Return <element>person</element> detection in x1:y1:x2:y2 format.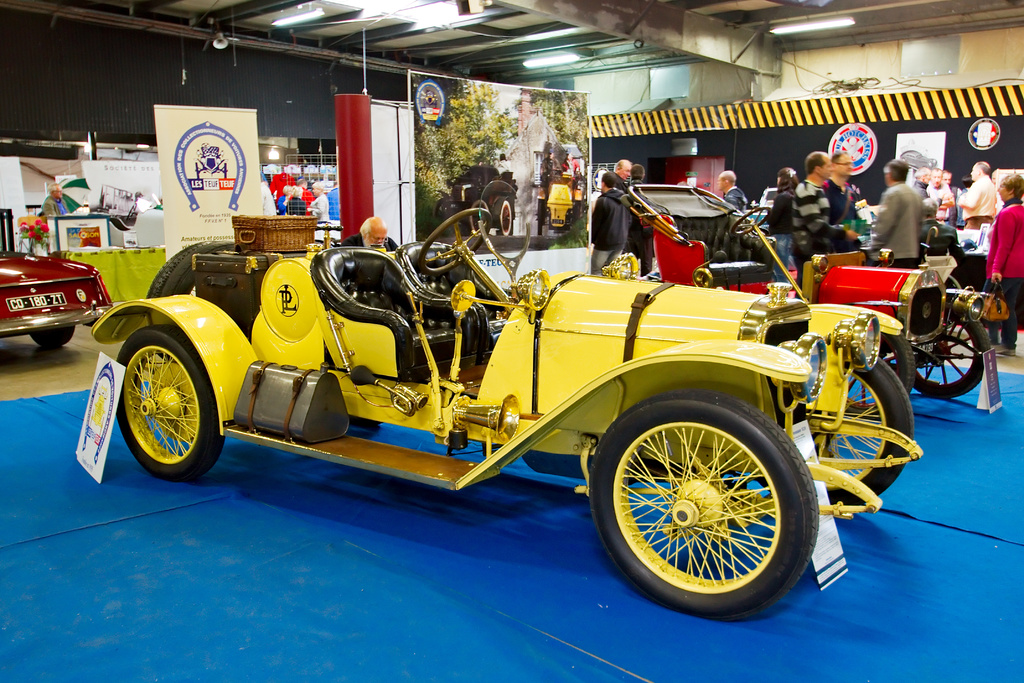
792:151:857:271.
